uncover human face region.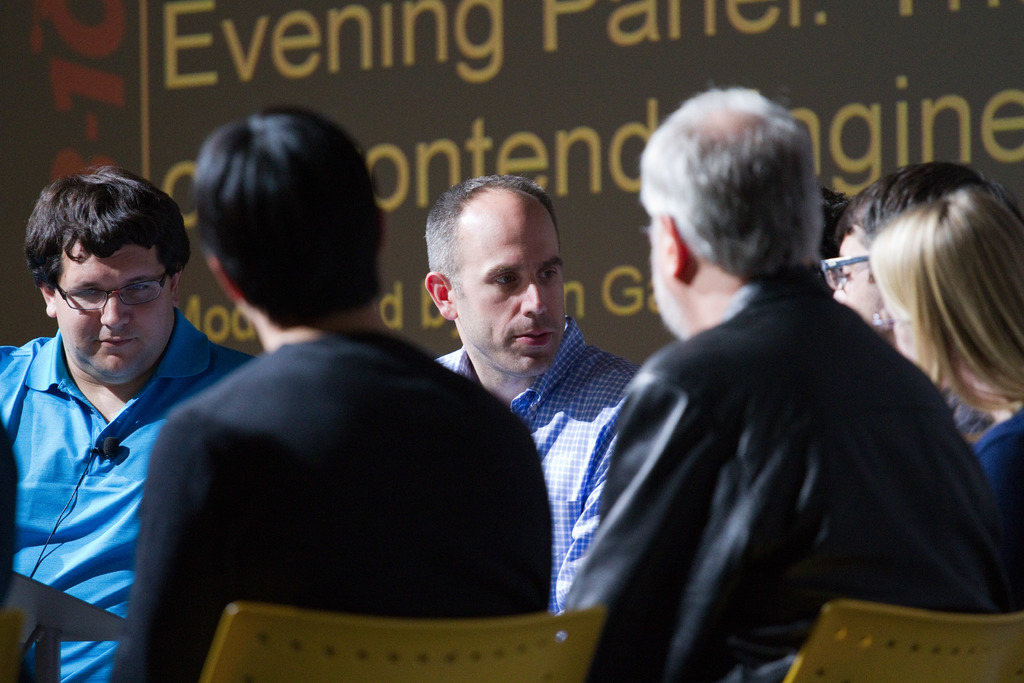
Uncovered: BBox(830, 223, 886, 317).
